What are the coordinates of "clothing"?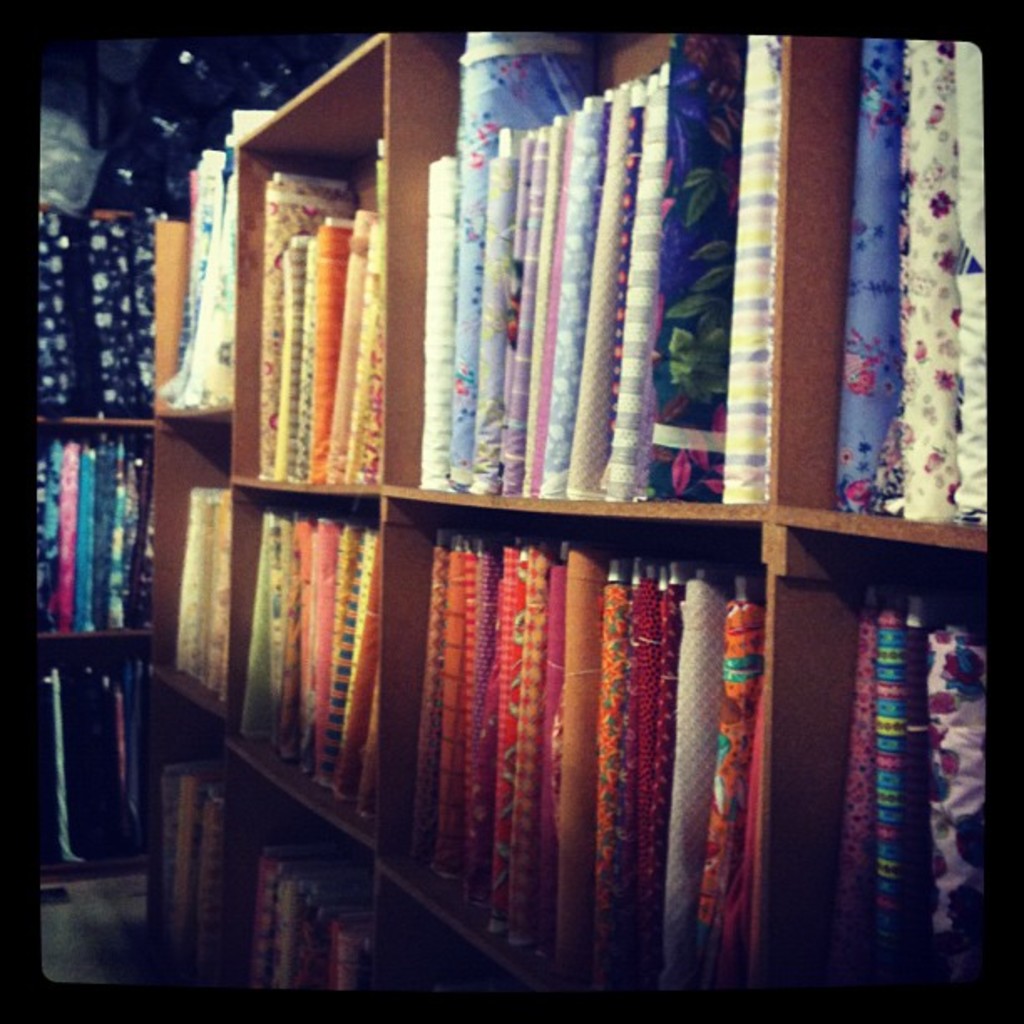
region(37, 23, 989, 1022).
